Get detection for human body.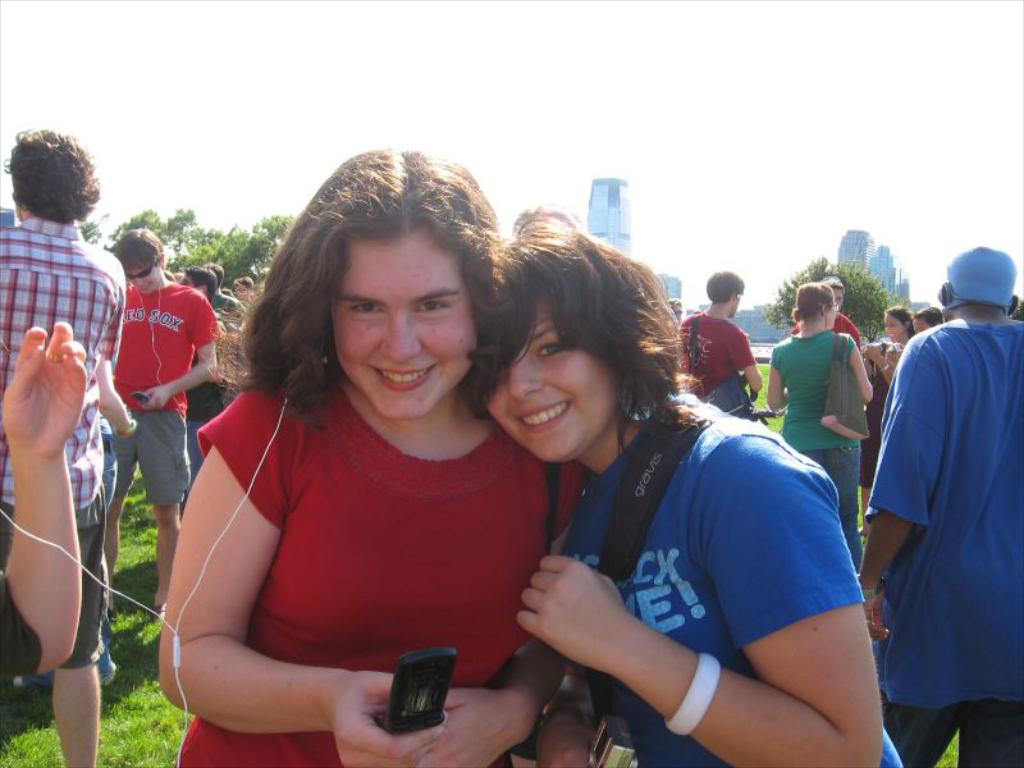
Detection: 187:289:257:497.
